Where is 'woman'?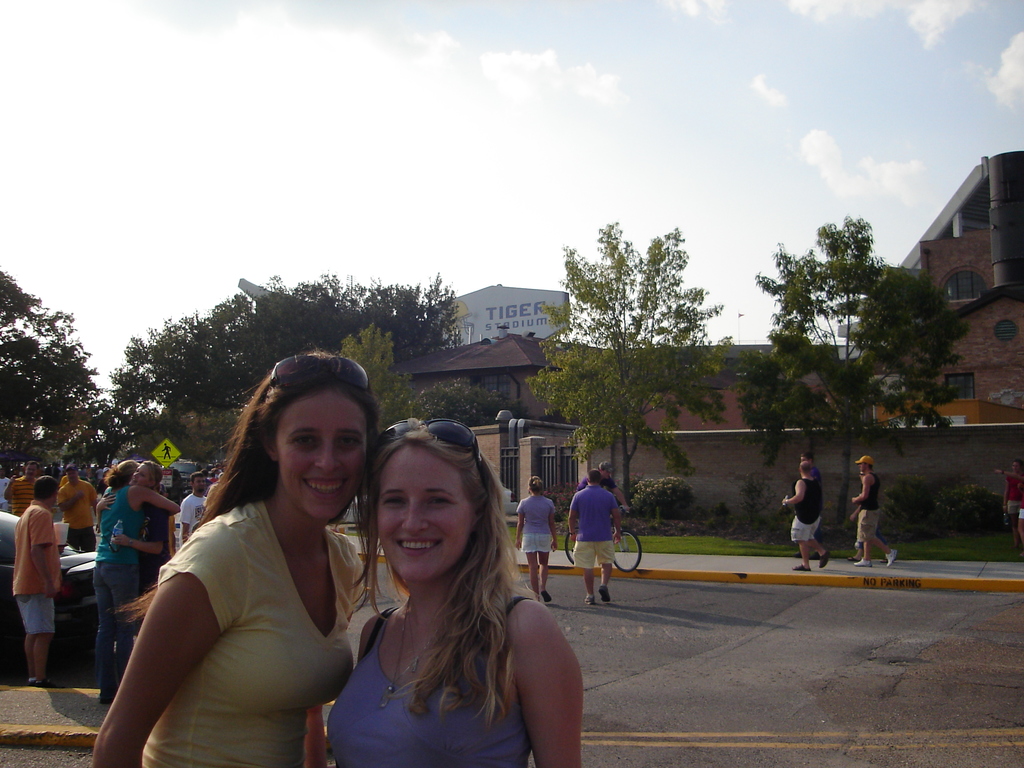
94, 458, 169, 641.
